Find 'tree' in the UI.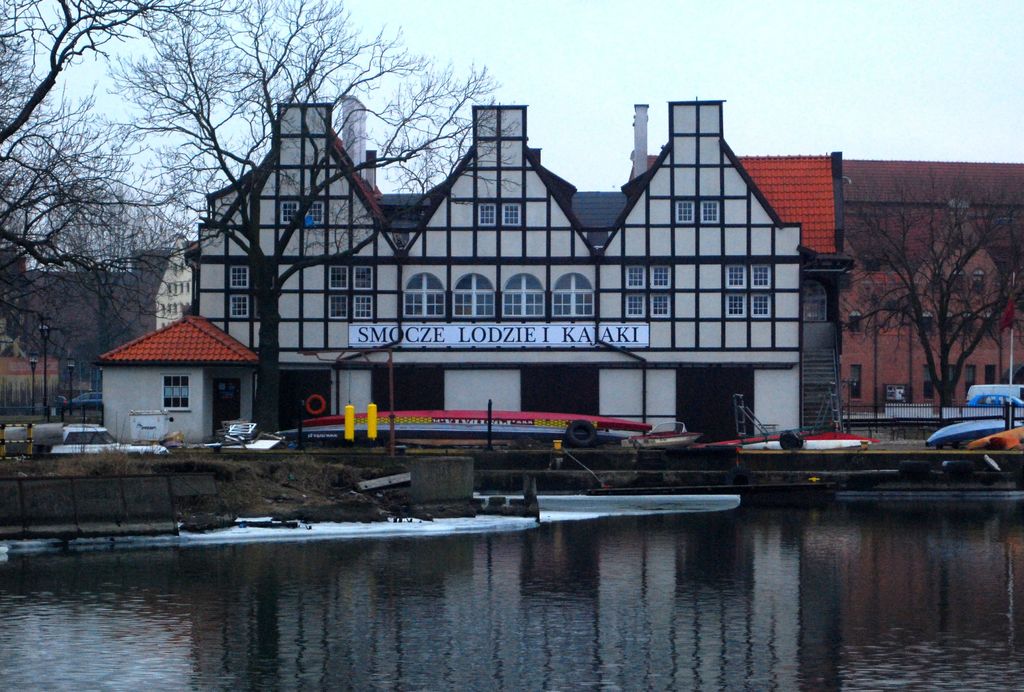
UI element at (x1=0, y1=79, x2=262, y2=359).
